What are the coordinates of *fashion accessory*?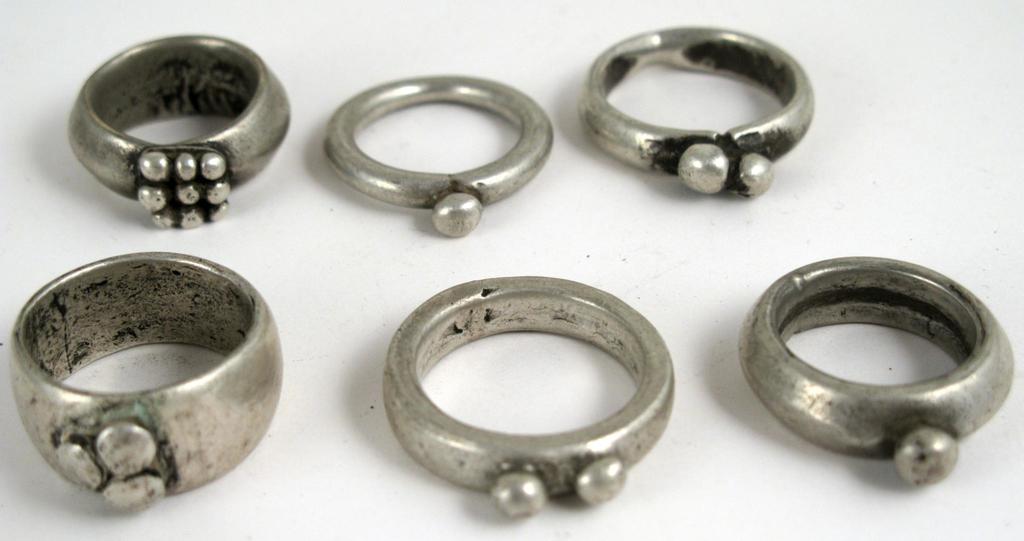
region(735, 253, 1016, 485).
